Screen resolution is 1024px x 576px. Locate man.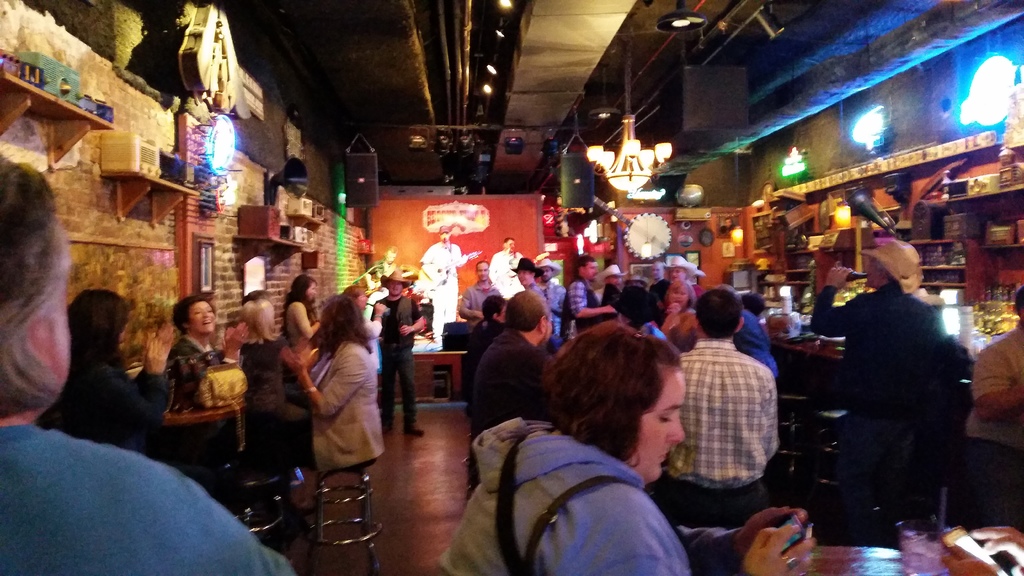
BBox(665, 276, 799, 545).
